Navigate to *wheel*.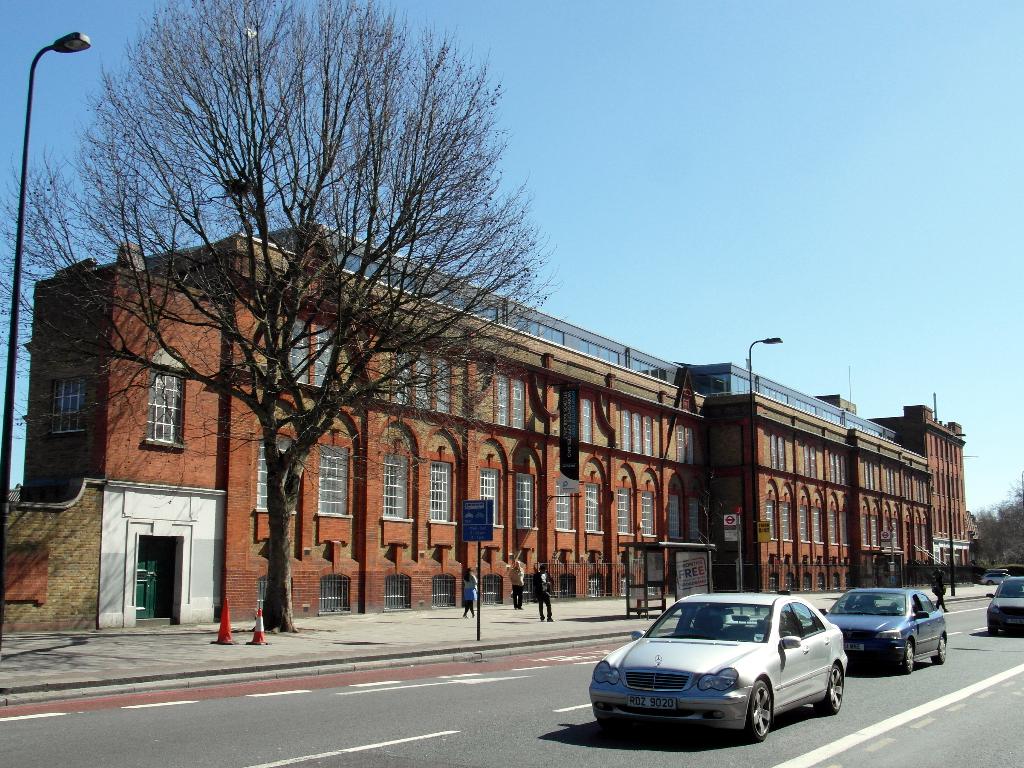
Navigation target: box=[897, 641, 916, 674].
